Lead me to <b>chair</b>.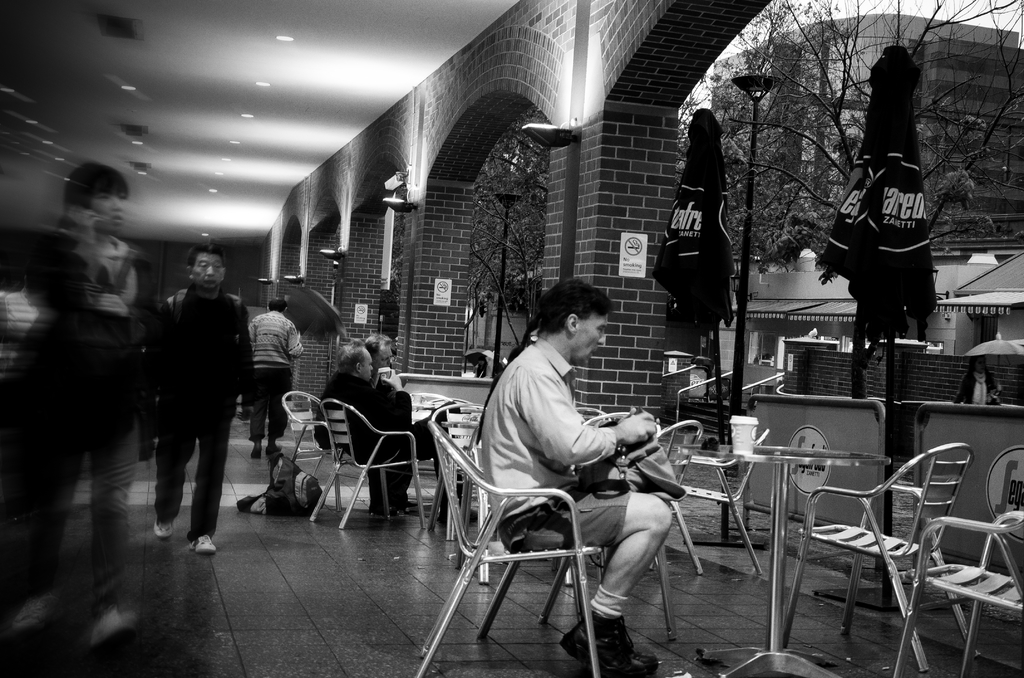
Lead to box(438, 438, 609, 663).
